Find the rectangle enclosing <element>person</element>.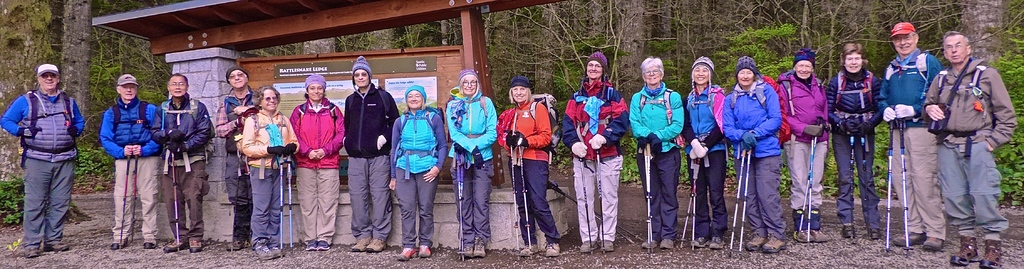
[778,49,833,248].
